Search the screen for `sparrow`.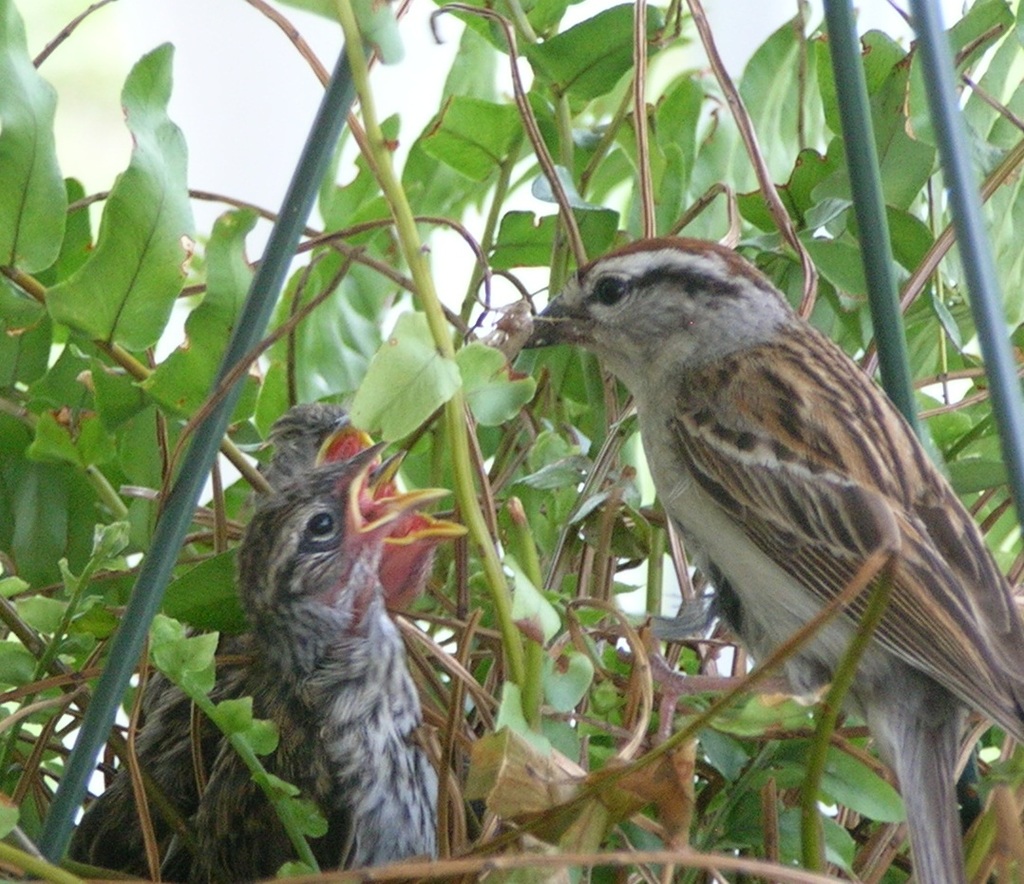
Found at x1=523 y1=233 x2=1023 y2=883.
